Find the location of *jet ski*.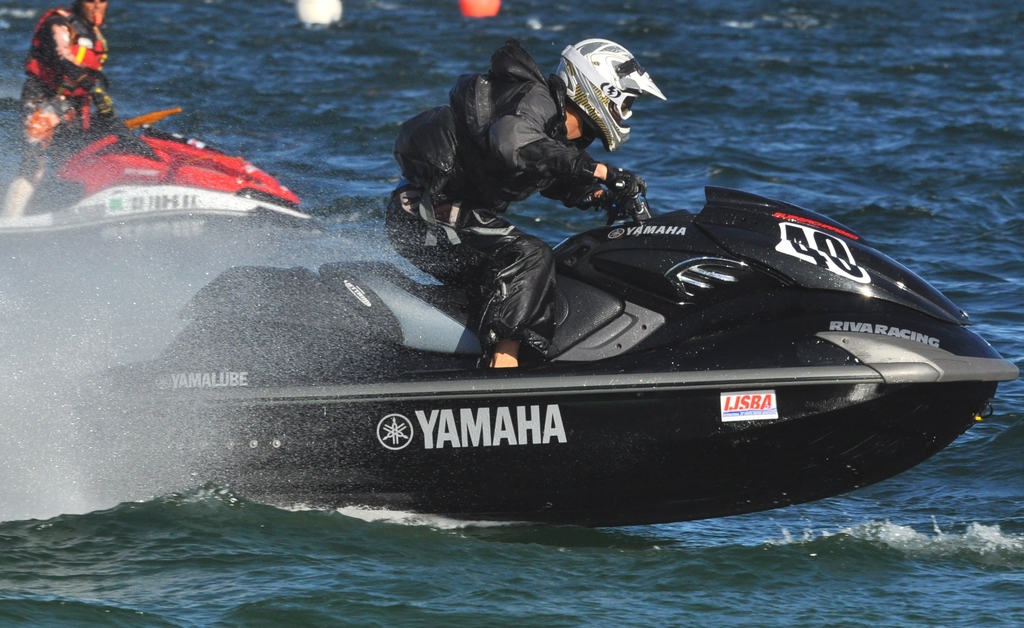
Location: bbox(0, 70, 317, 293).
